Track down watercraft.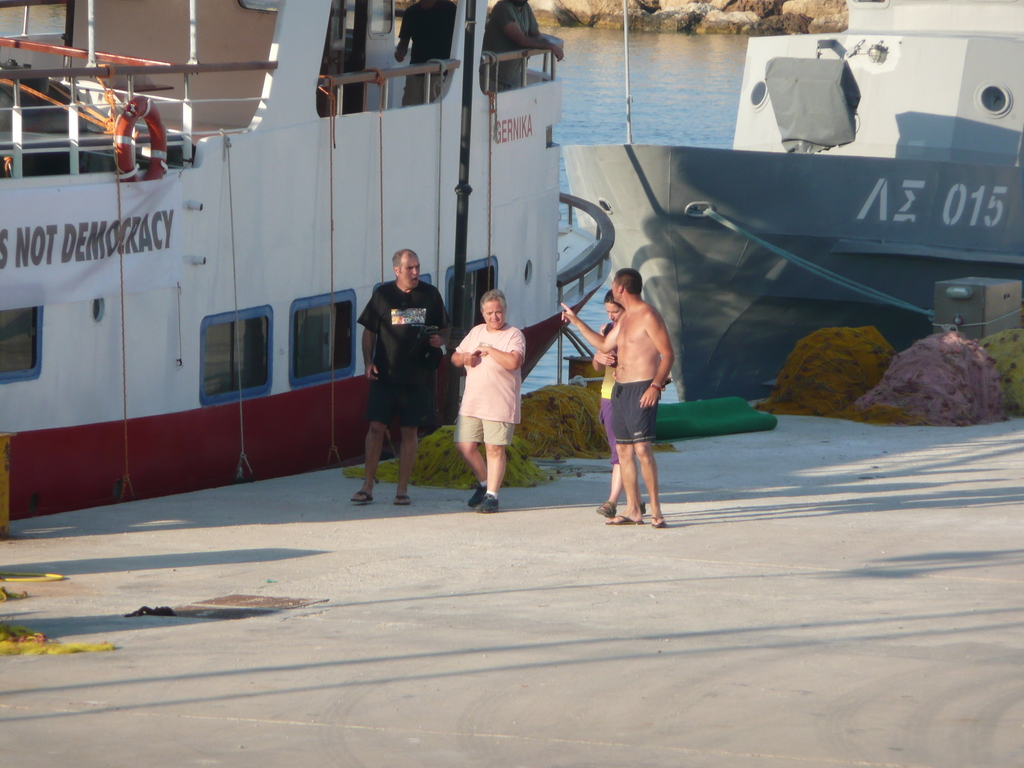
Tracked to (0, 0, 612, 525).
